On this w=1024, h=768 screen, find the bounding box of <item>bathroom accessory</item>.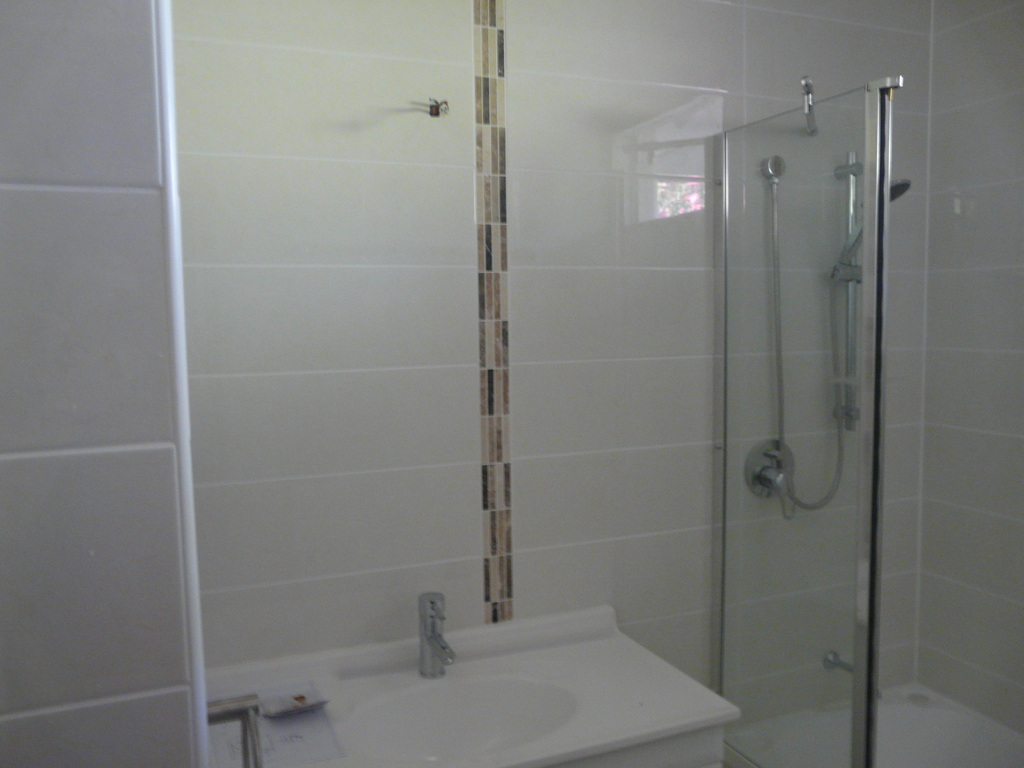
Bounding box: Rect(761, 154, 912, 511).
